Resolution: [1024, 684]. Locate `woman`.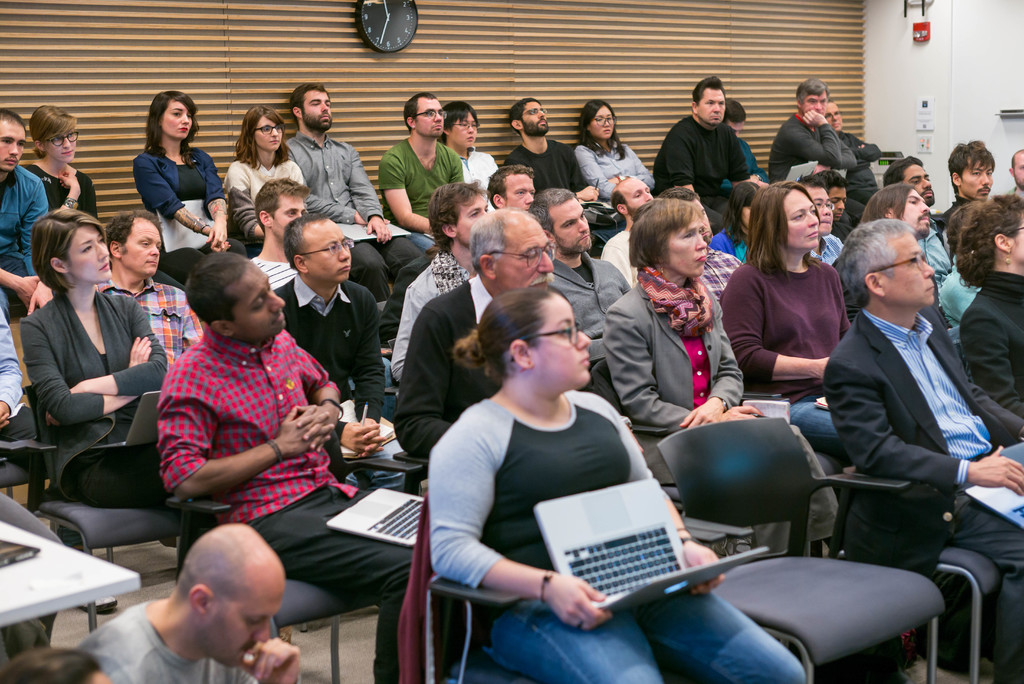
region(19, 208, 217, 581).
